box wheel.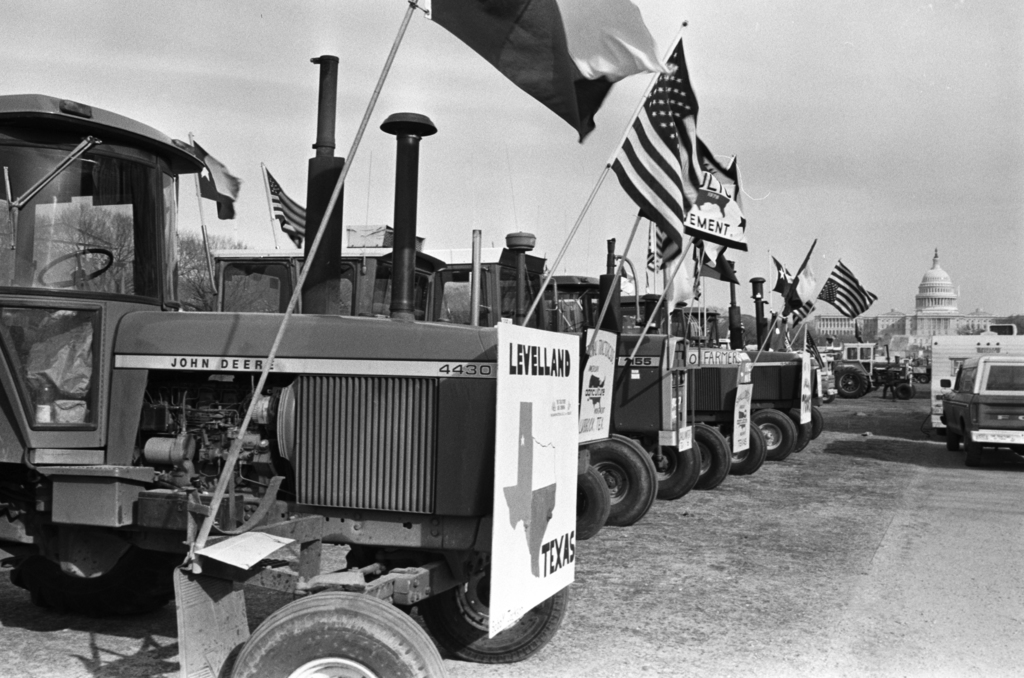
720/421/765/475.
